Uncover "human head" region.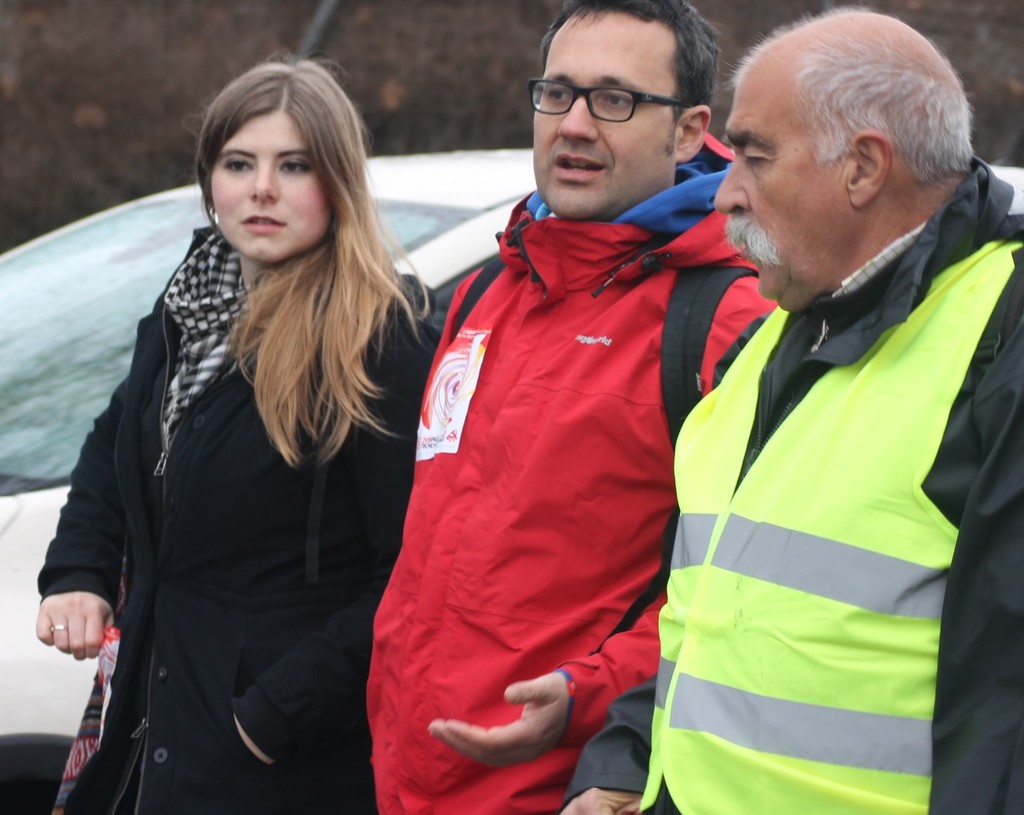
Uncovered: locate(704, 4, 993, 290).
